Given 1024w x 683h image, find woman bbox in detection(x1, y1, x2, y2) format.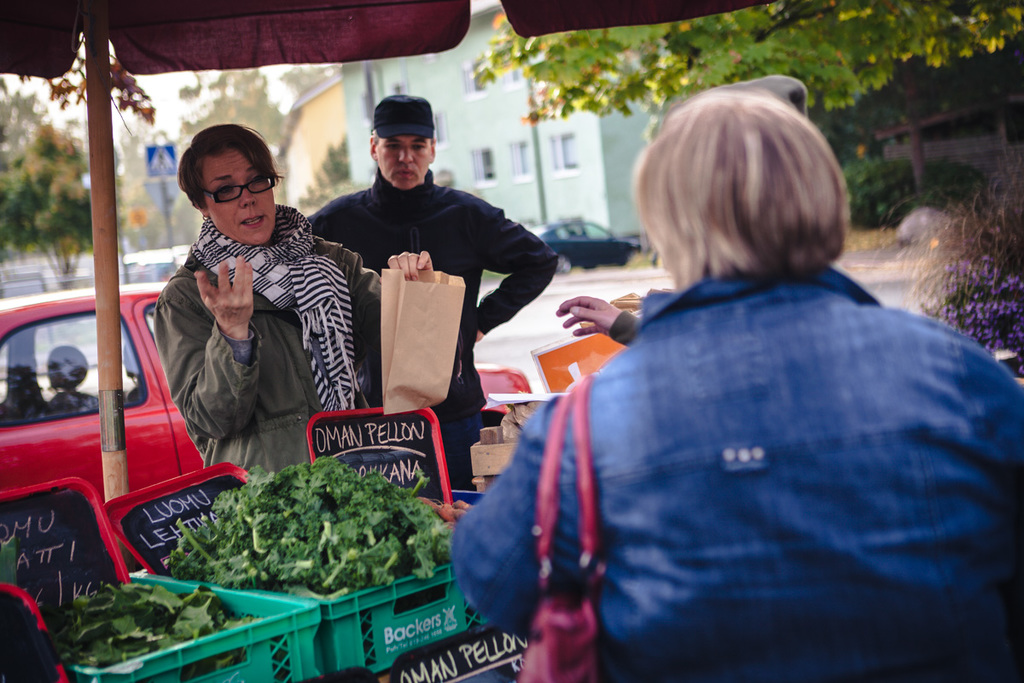
detection(150, 122, 435, 479).
